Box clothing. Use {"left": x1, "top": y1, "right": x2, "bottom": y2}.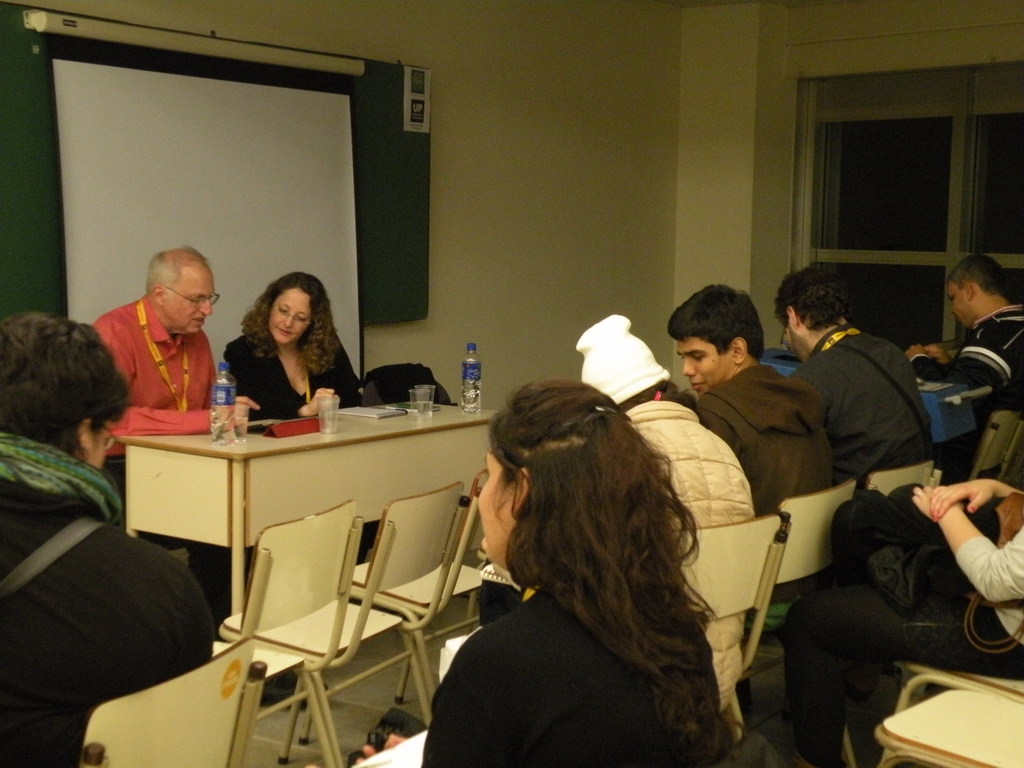
{"left": 778, "top": 524, "right": 1023, "bottom": 764}.
